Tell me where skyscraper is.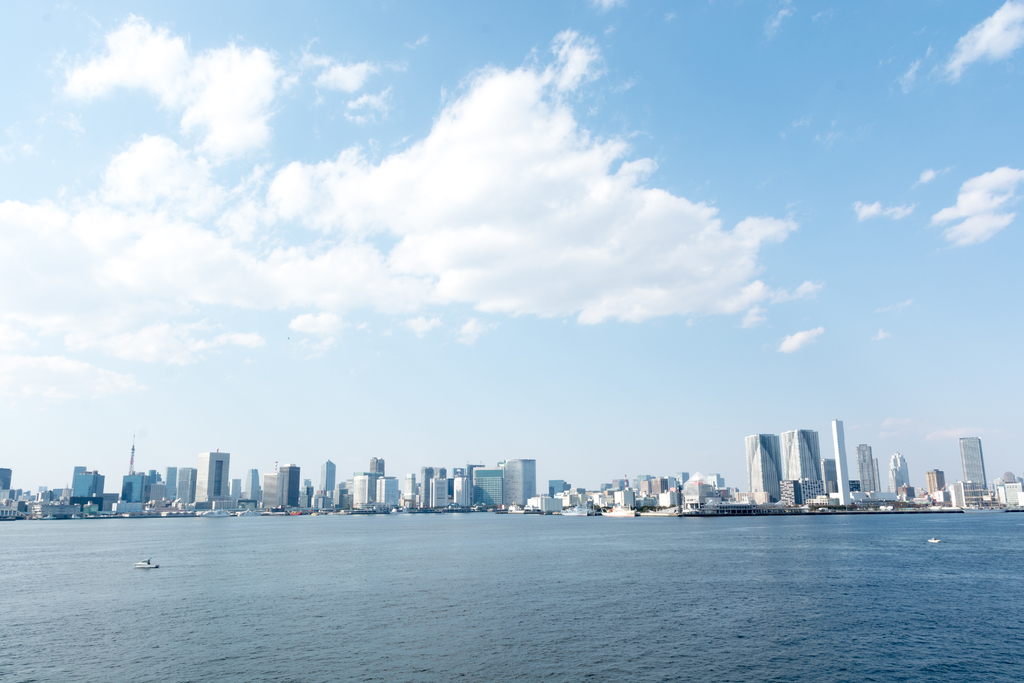
skyscraper is at BBox(428, 478, 448, 504).
